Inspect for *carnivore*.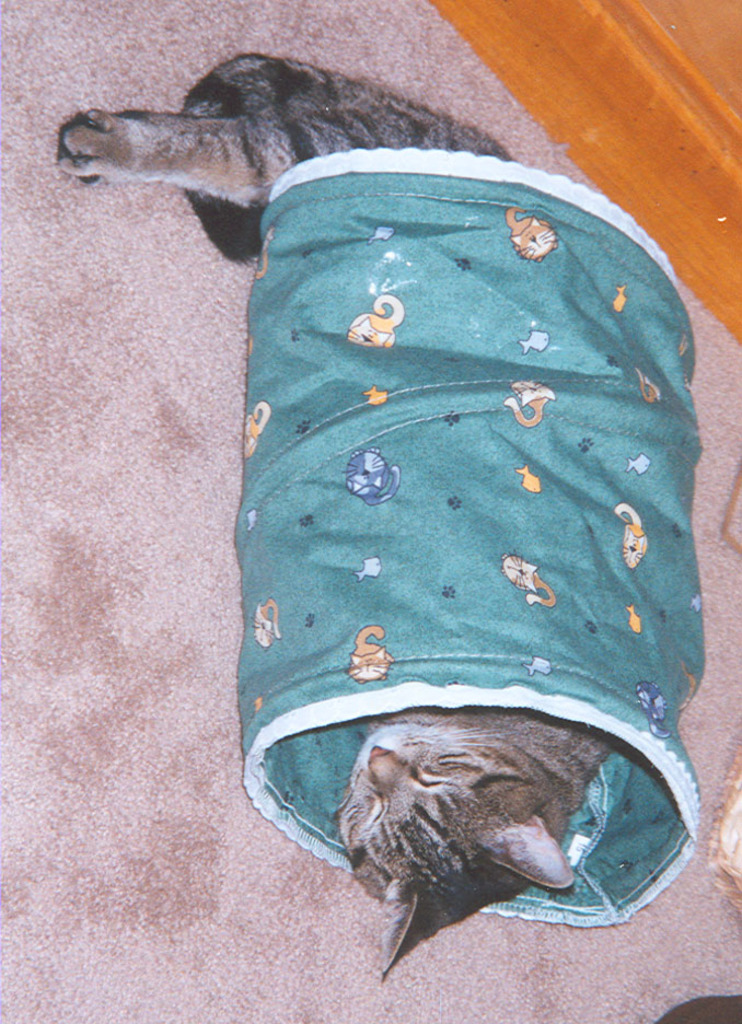
Inspection: x1=57 y1=48 x2=617 y2=985.
